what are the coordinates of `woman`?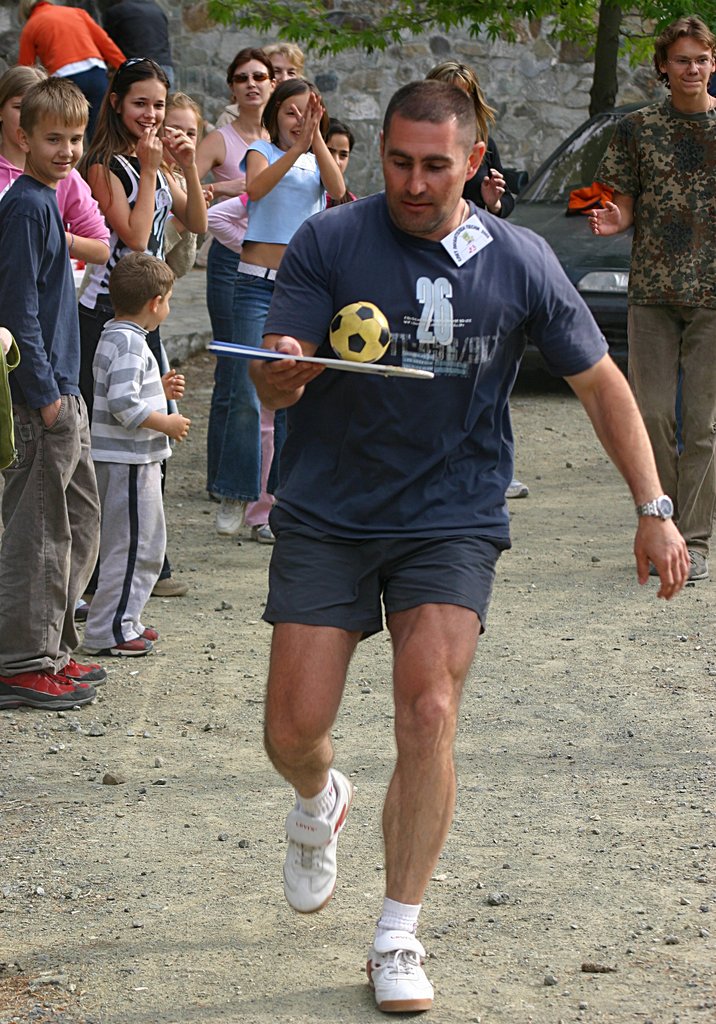
locate(78, 58, 209, 599).
